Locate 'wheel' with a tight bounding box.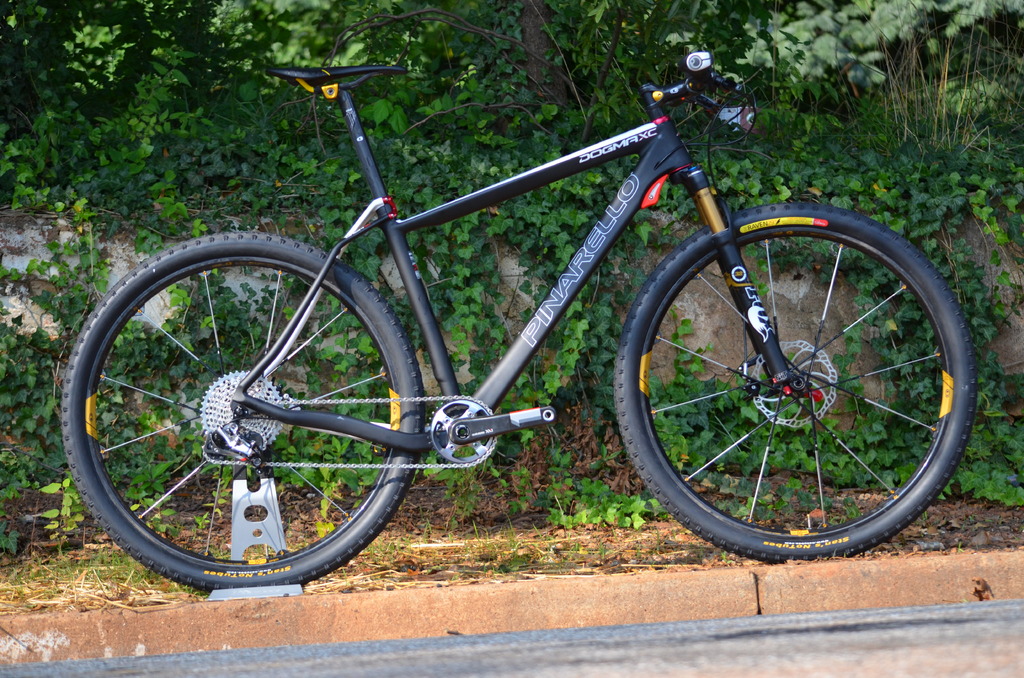
[627,207,961,549].
